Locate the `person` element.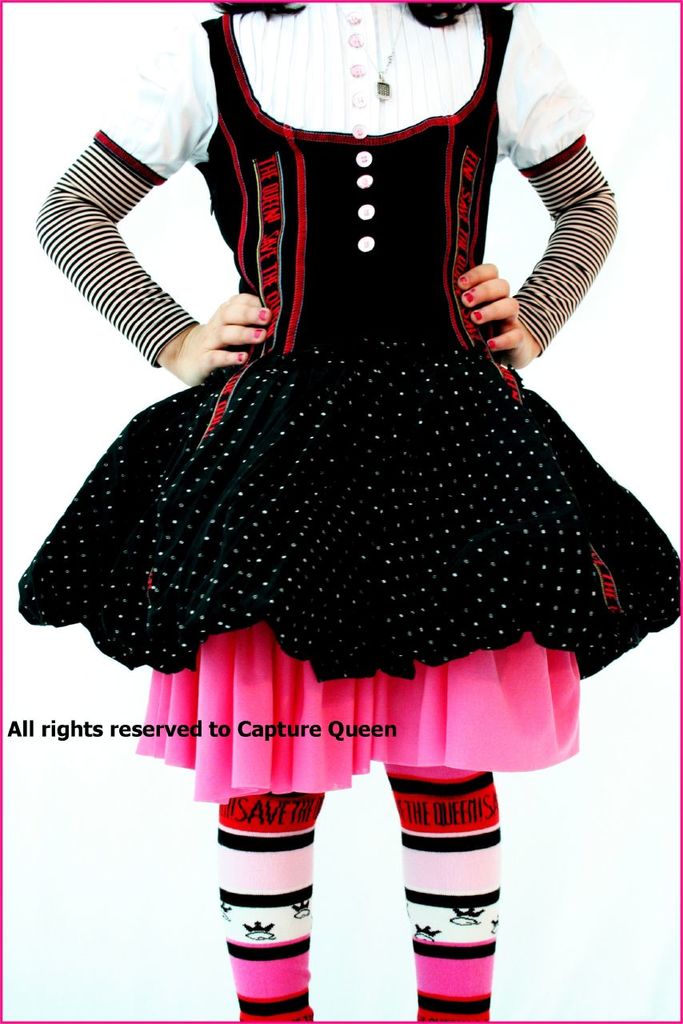
Element bbox: [34, 0, 621, 1023].
